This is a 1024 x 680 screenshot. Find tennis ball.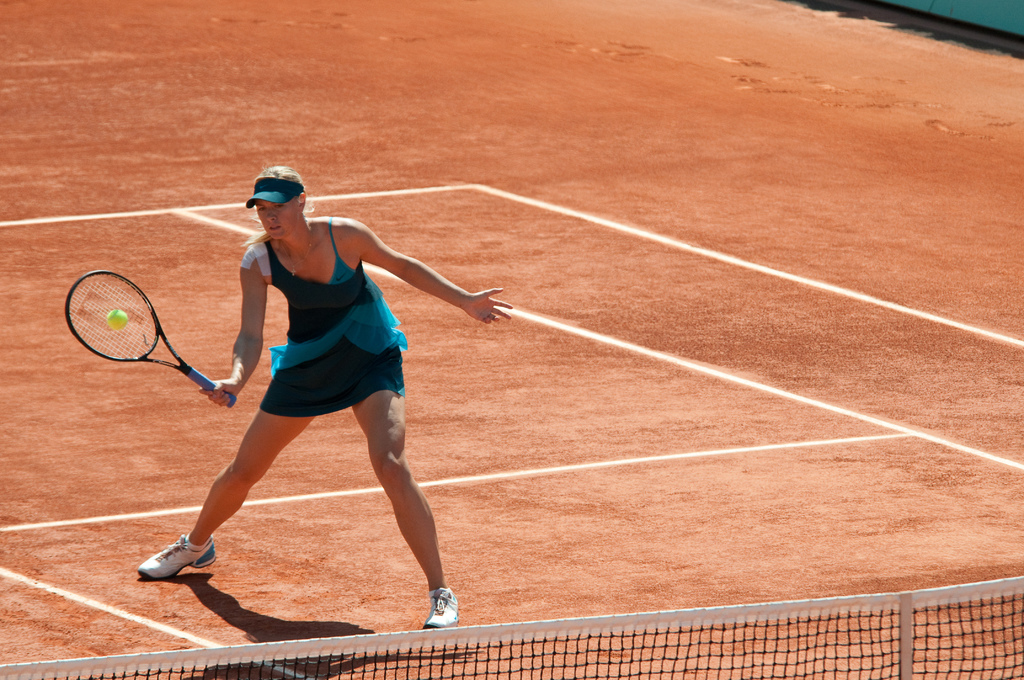
Bounding box: <region>108, 309, 126, 330</region>.
